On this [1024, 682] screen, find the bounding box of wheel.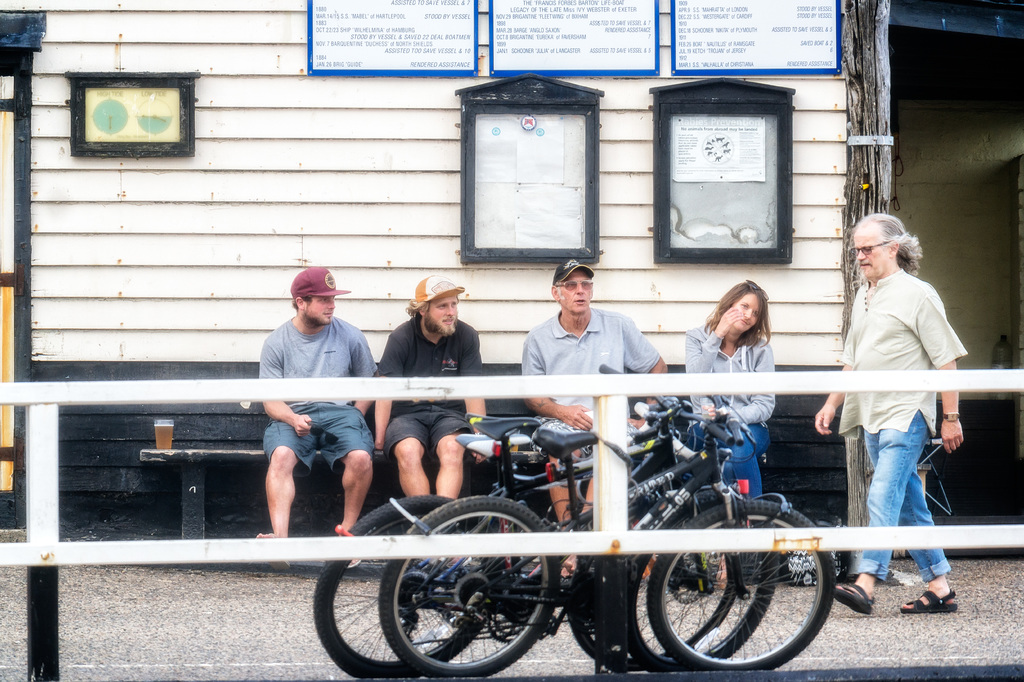
Bounding box: BBox(311, 494, 492, 675).
